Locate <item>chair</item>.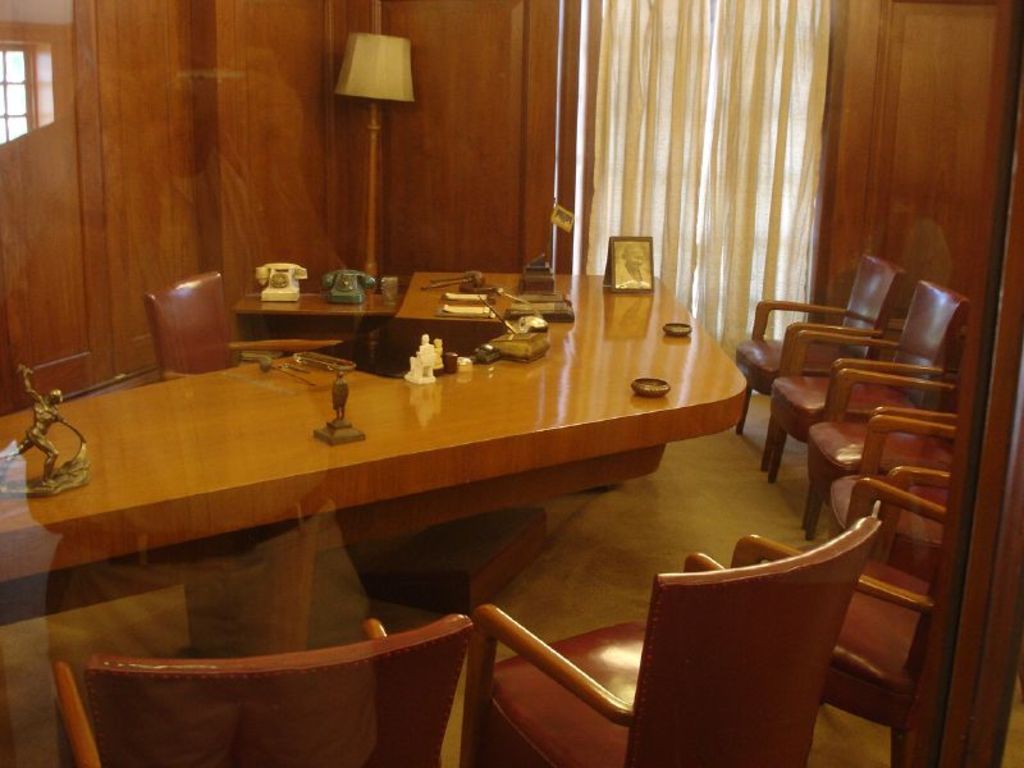
Bounding box: l=728, t=250, r=910, b=435.
